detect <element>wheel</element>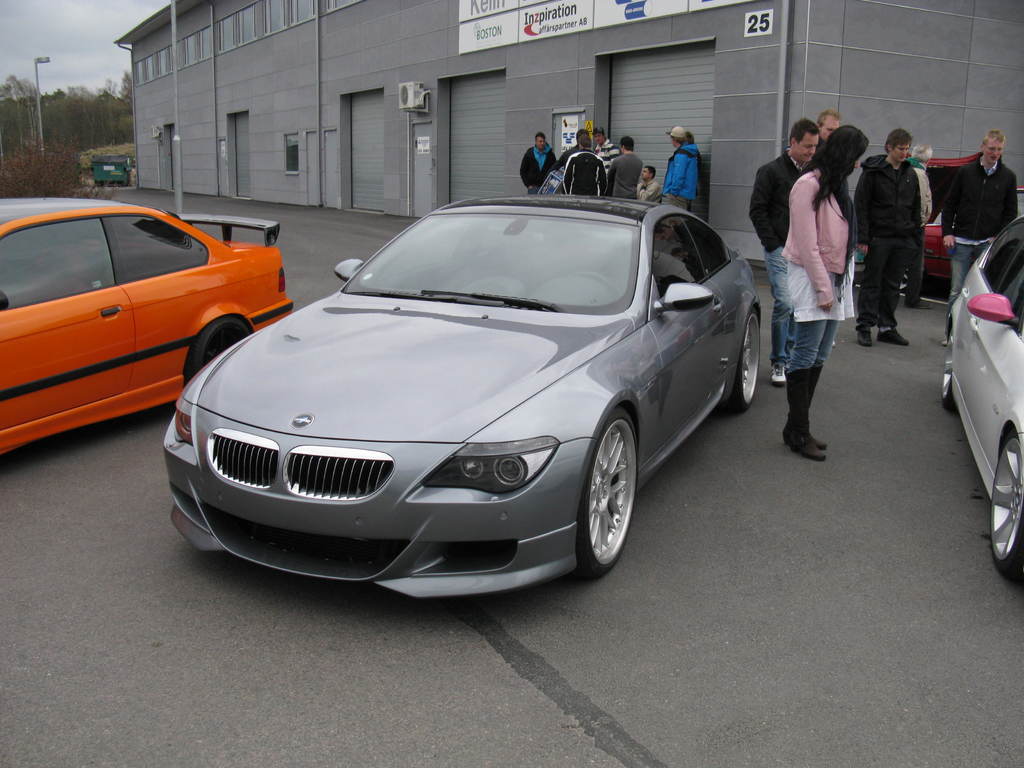
bbox=(991, 435, 1021, 580)
